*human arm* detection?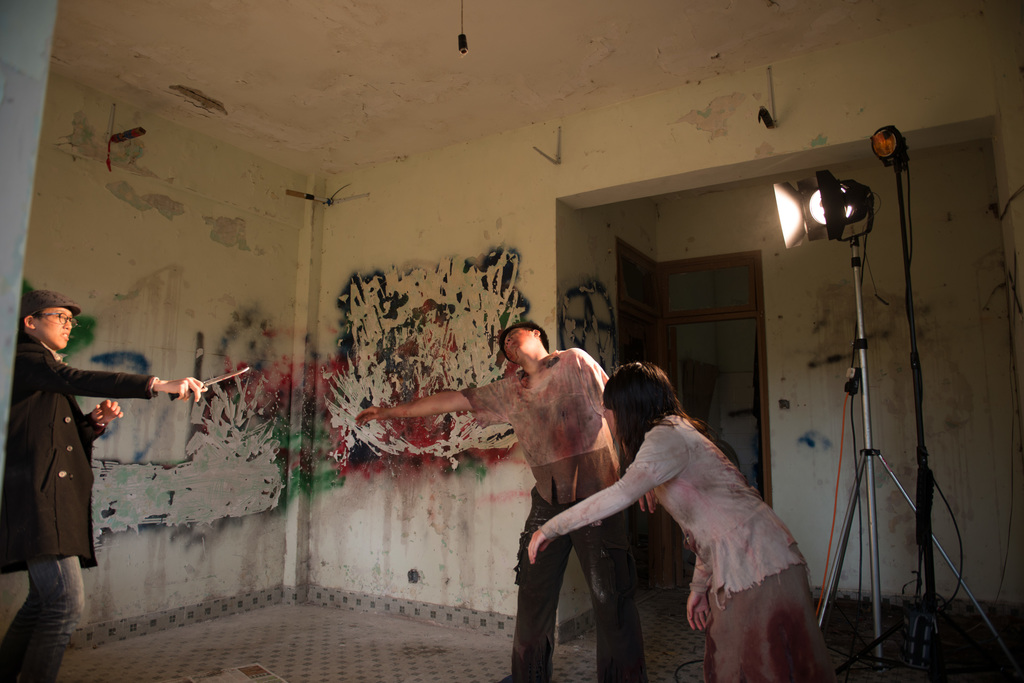
bbox=(80, 400, 125, 445)
